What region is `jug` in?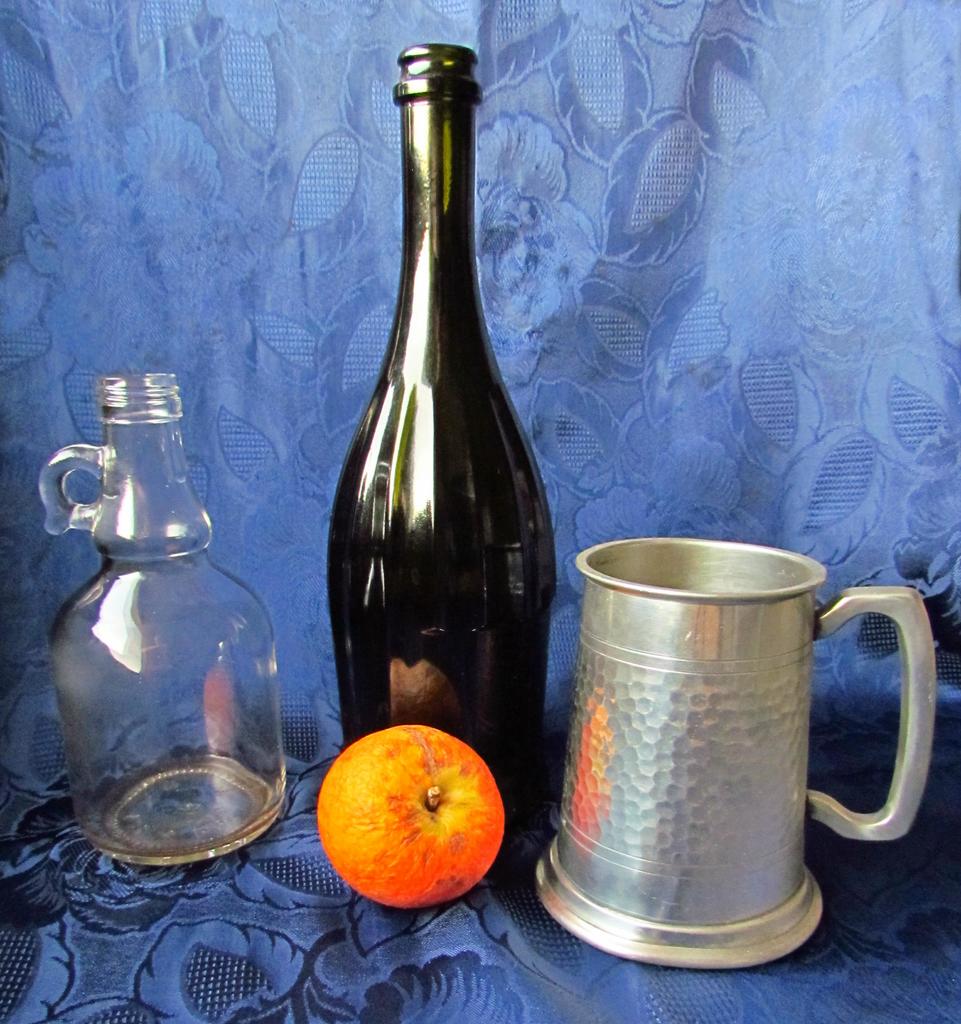
<region>530, 531, 942, 975</region>.
